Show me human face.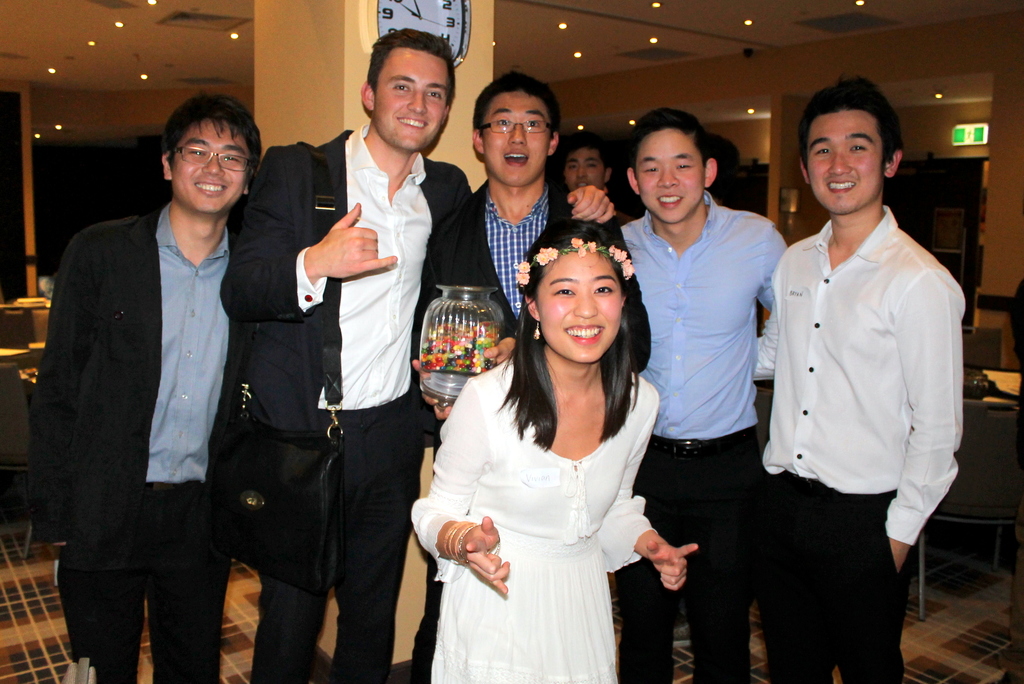
human face is here: box(369, 47, 452, 152).
